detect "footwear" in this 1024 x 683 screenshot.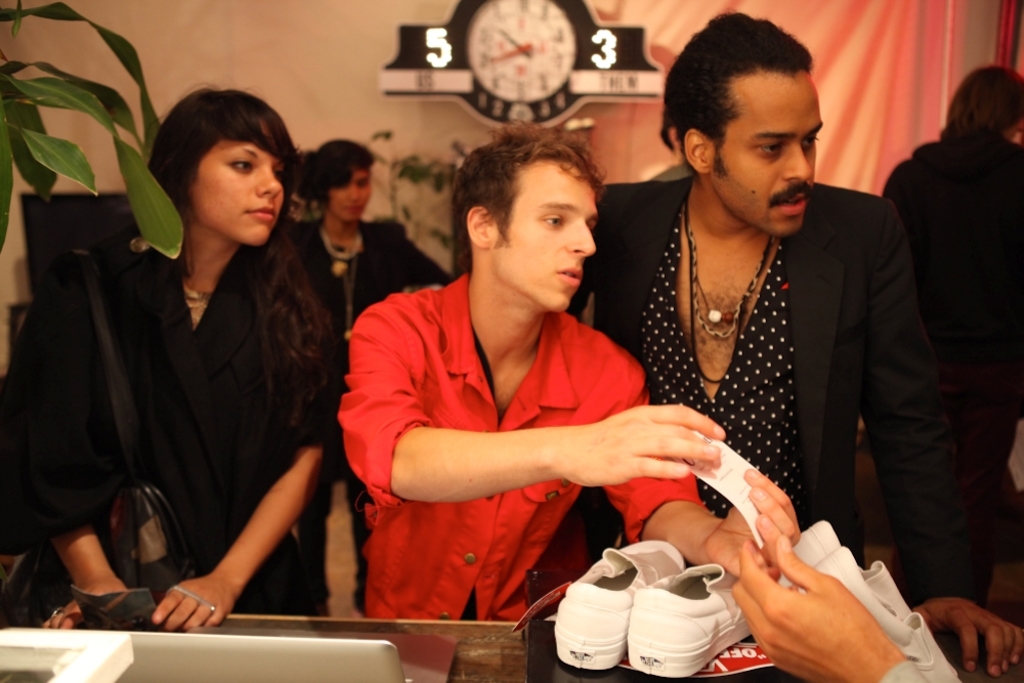
Detection: bbox=(781, 517, 916, 618).
